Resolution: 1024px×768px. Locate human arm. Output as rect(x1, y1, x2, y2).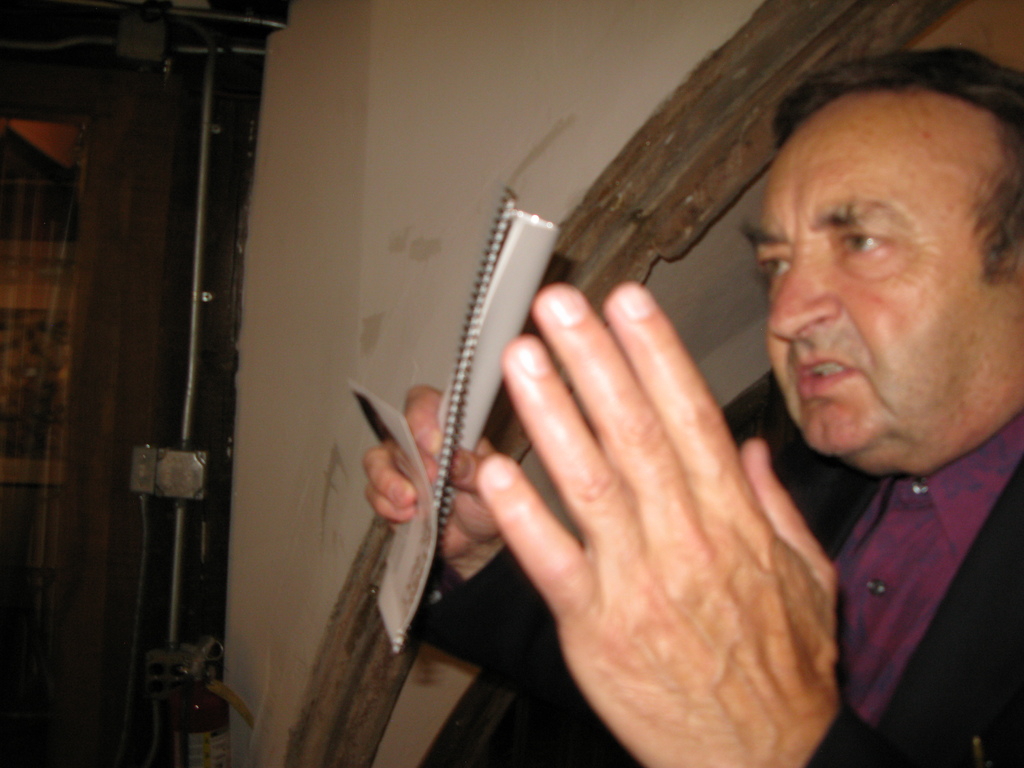
rect(474, 282, 1005, 767).
